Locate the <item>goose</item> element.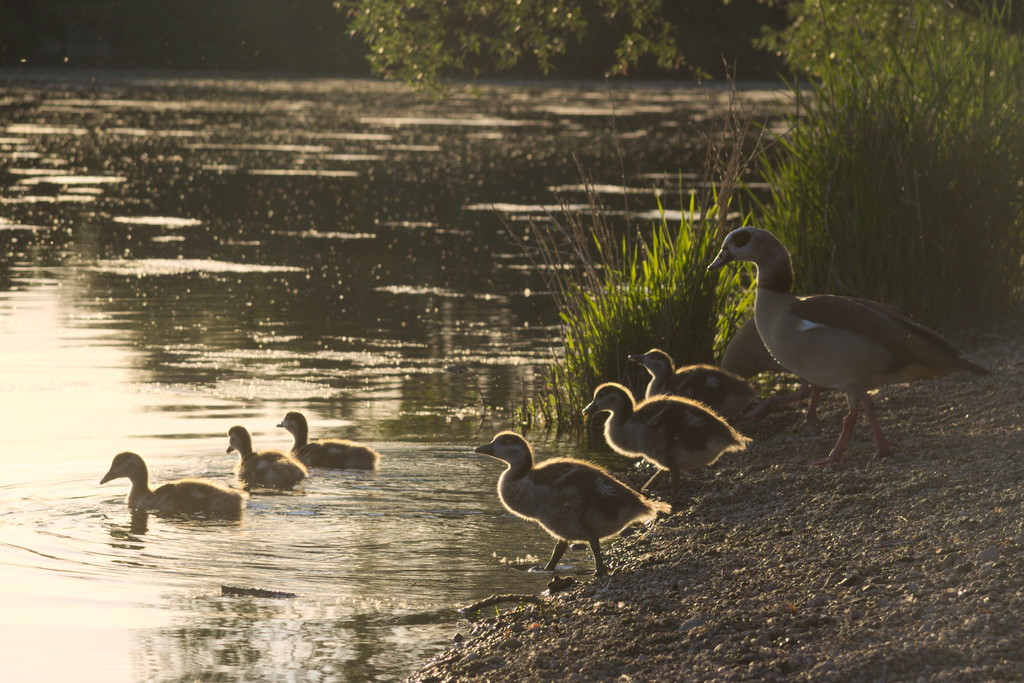
Element bbox: l=698, t=226, r=984, b=462.
